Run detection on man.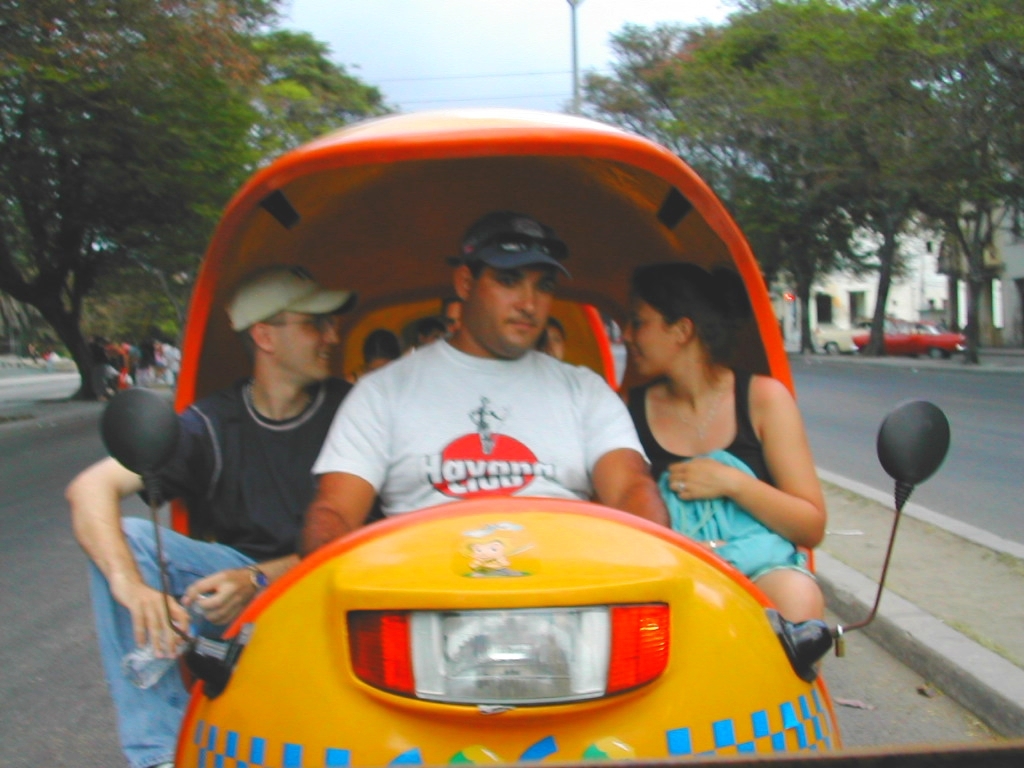
Result: bbox=(65, 265, 380, 767).
